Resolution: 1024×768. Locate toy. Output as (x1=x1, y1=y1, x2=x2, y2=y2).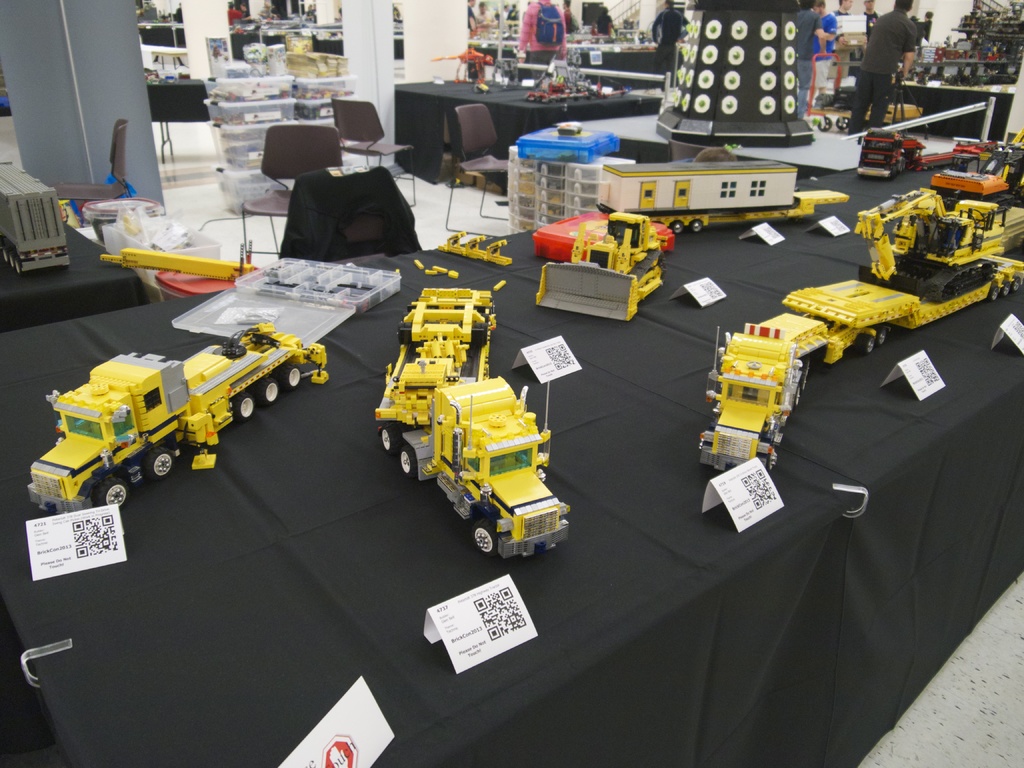
(x1=534, y1=213, x2=669, y2=321).
